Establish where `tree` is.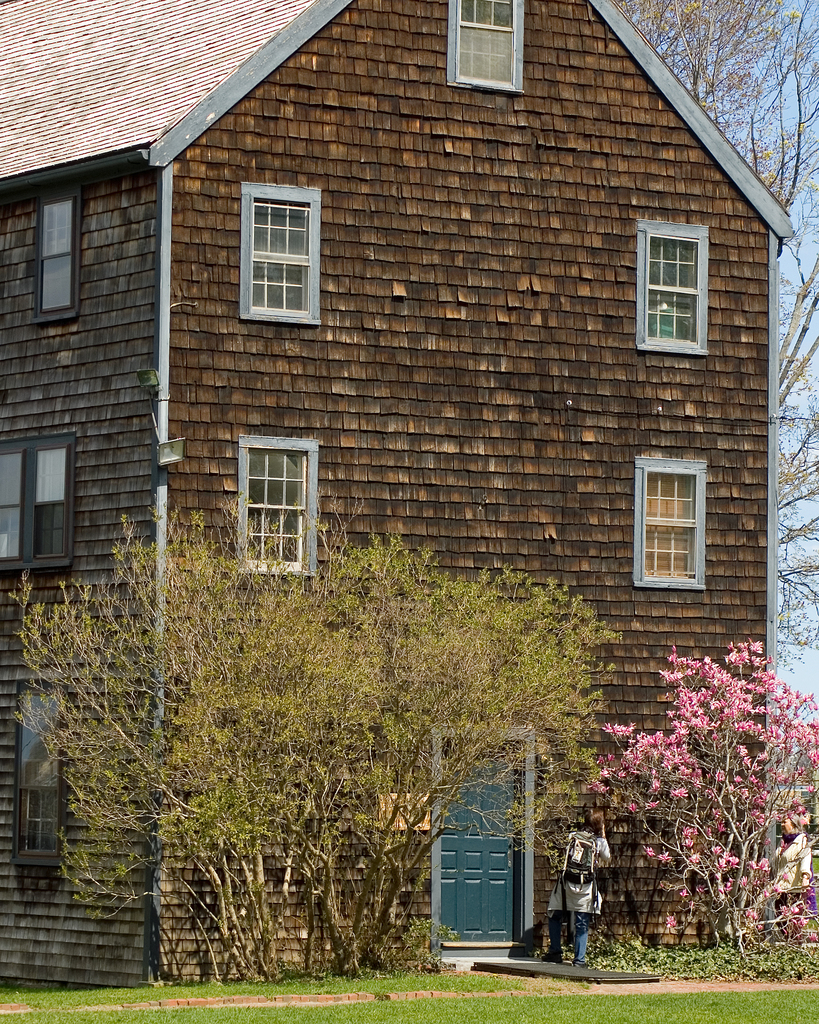
Established at box(51, 504, 491, 943).
